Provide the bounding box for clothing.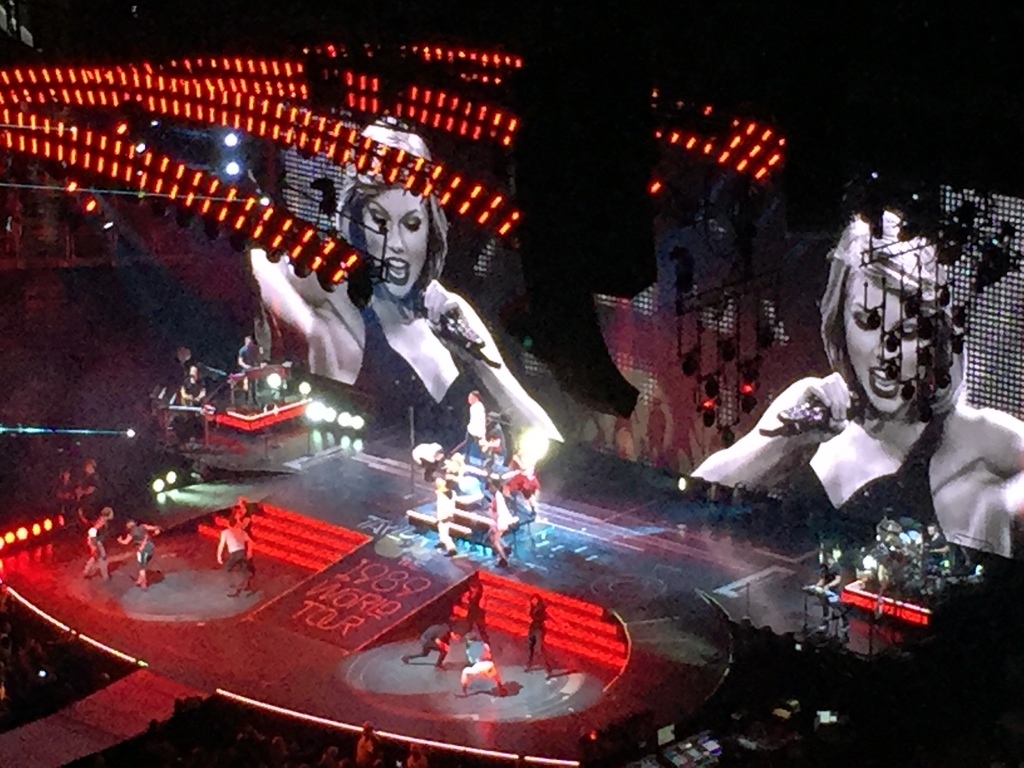
486:492:518:543.
